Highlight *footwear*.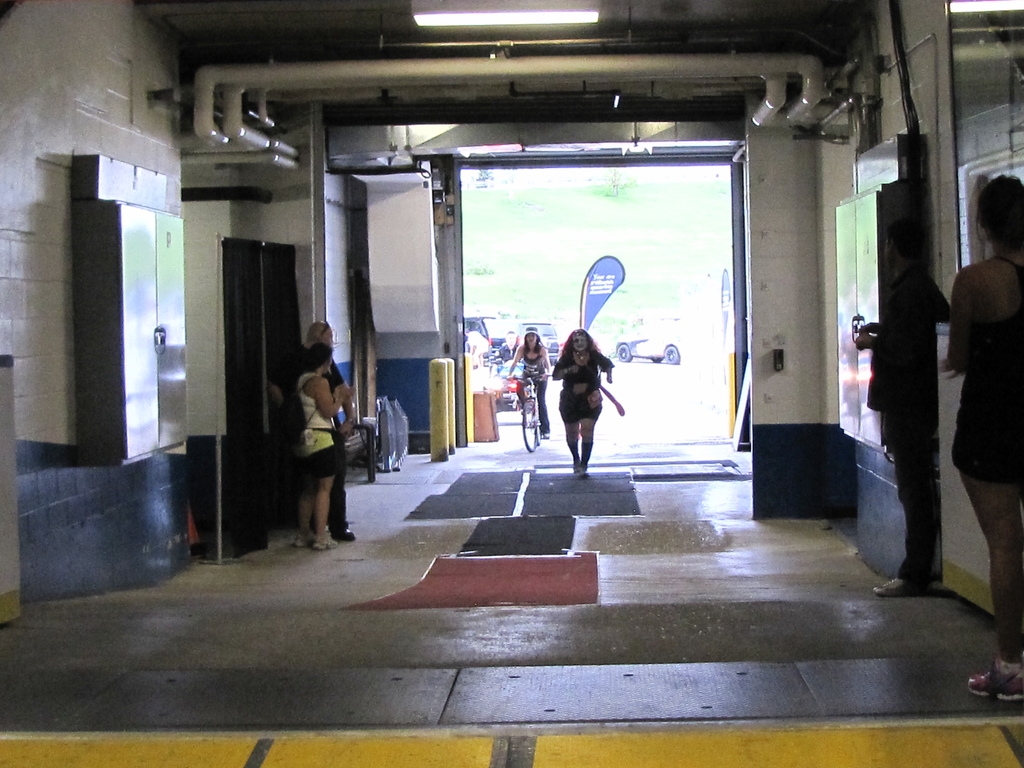
Highlighted region: {"x1": 965, "y1": 657, "x2": 1023, "y2": 701}.
